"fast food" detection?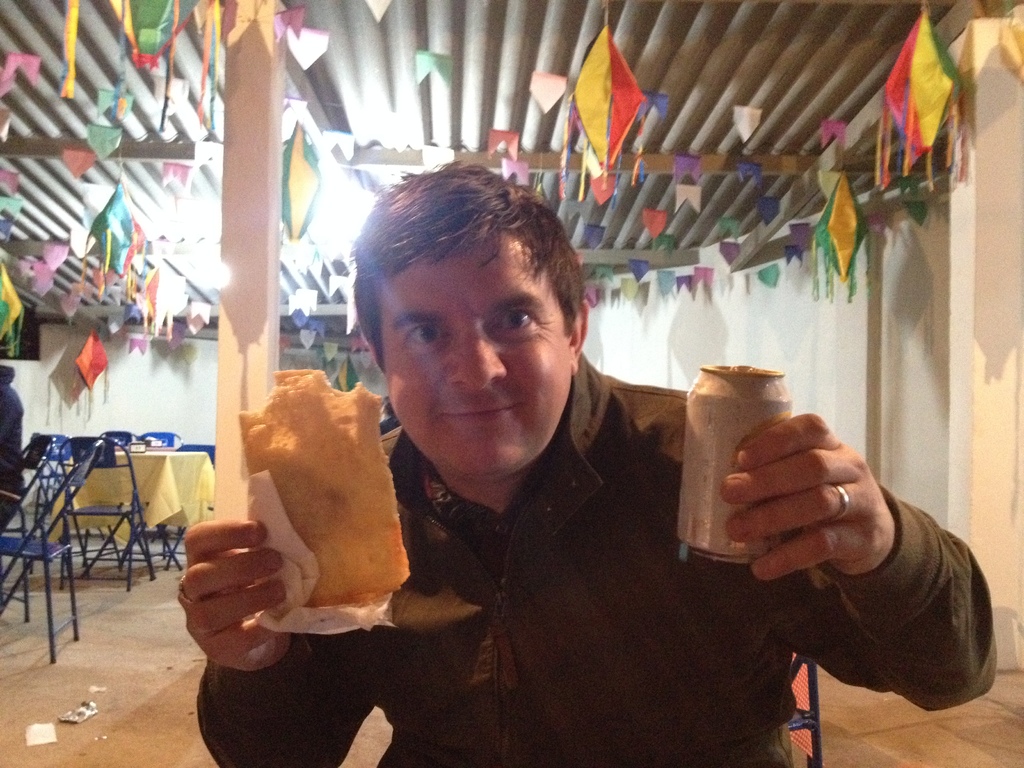
<box>228,362,417,612</box>
